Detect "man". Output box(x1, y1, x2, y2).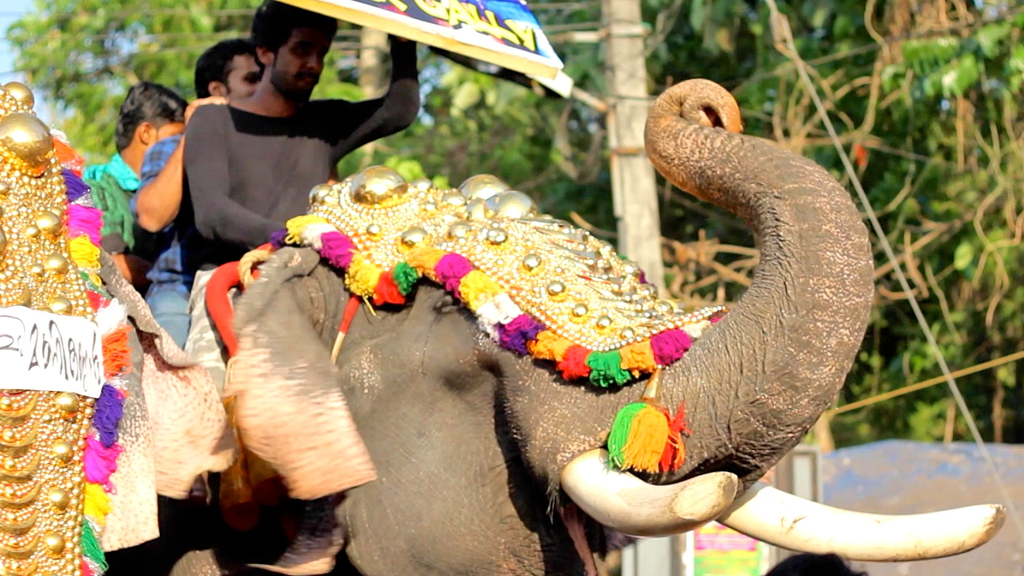
box(131, 41, 270, 402).
